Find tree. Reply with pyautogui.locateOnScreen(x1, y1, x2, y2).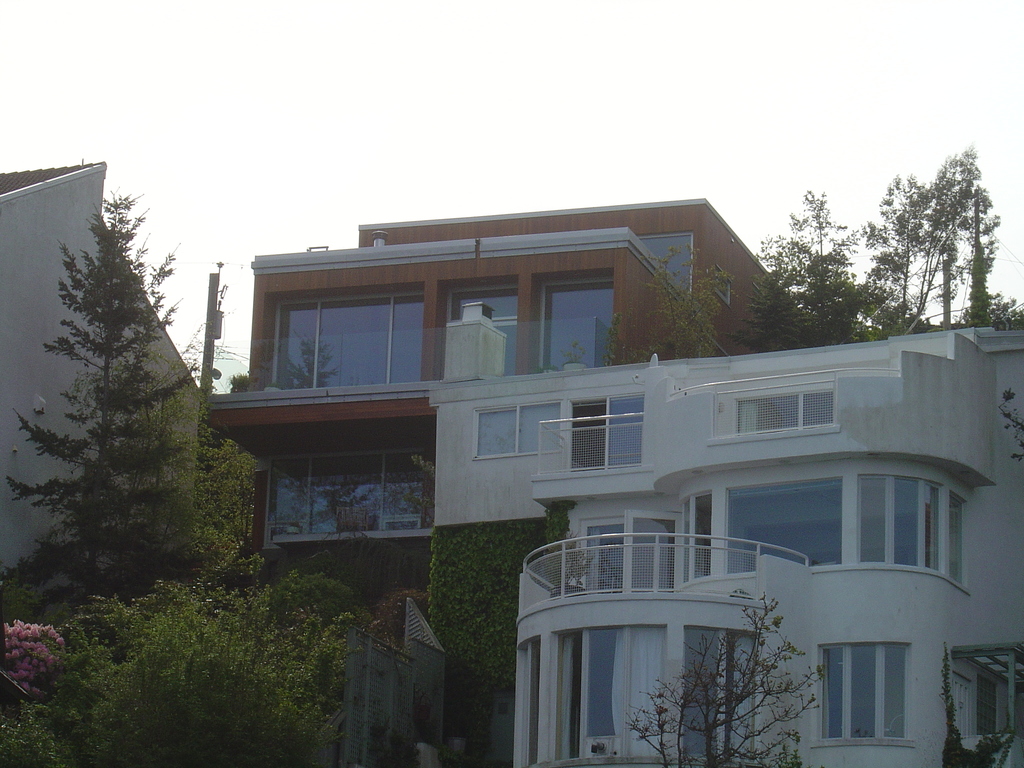
pyautogui.locateOnScreen(428, 451, 545, 721).
